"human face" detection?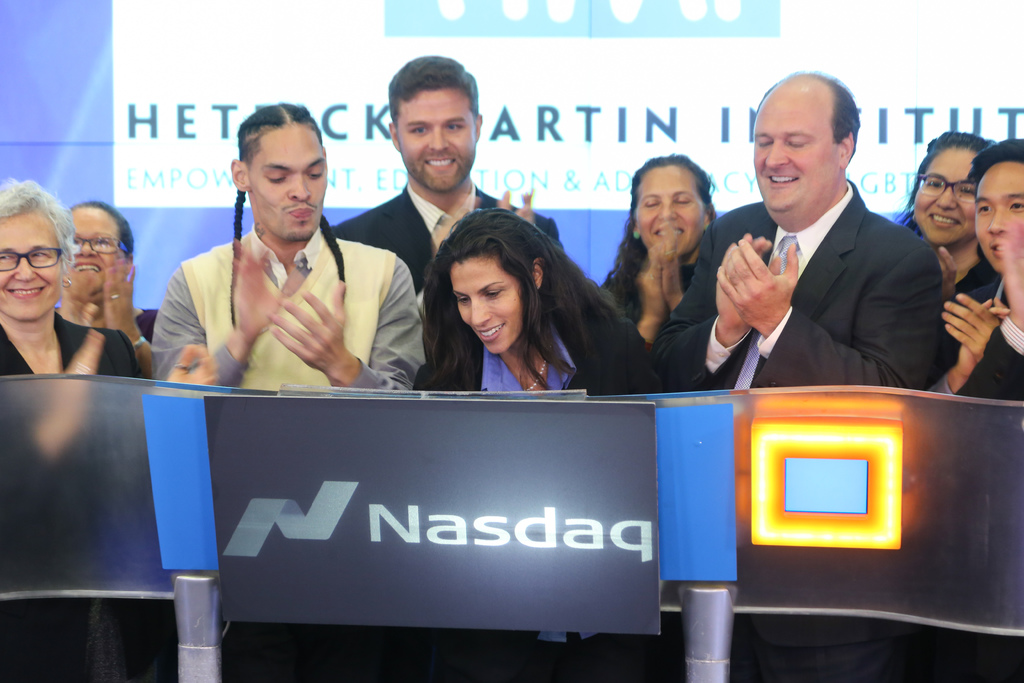
select_region(638, 168, 705, 257)
